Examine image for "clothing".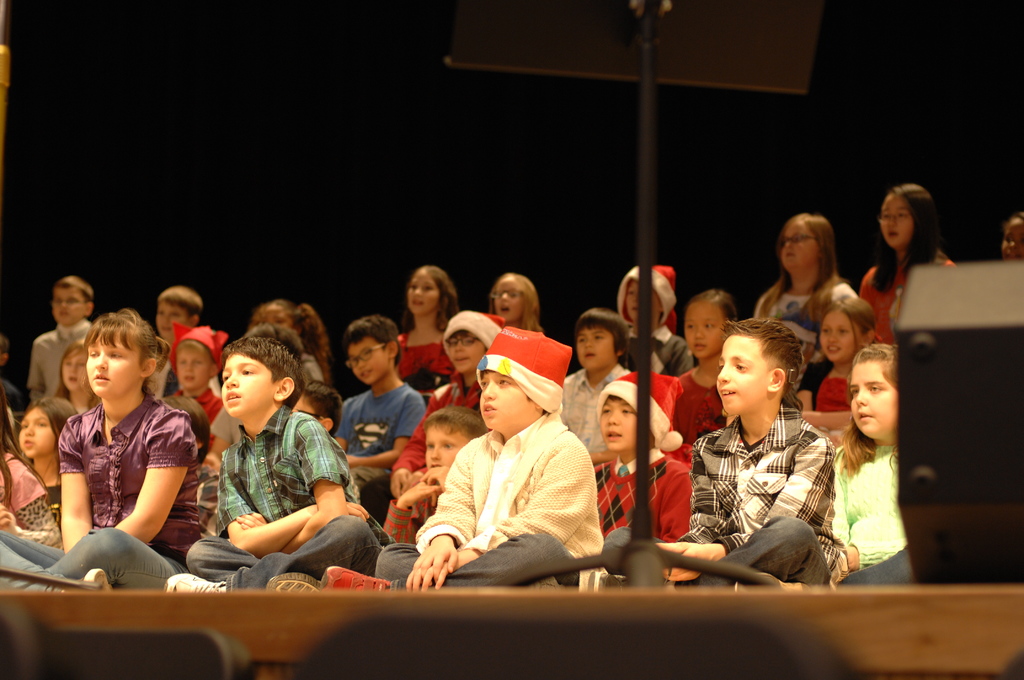
Examination result: (604,454,683,595).
